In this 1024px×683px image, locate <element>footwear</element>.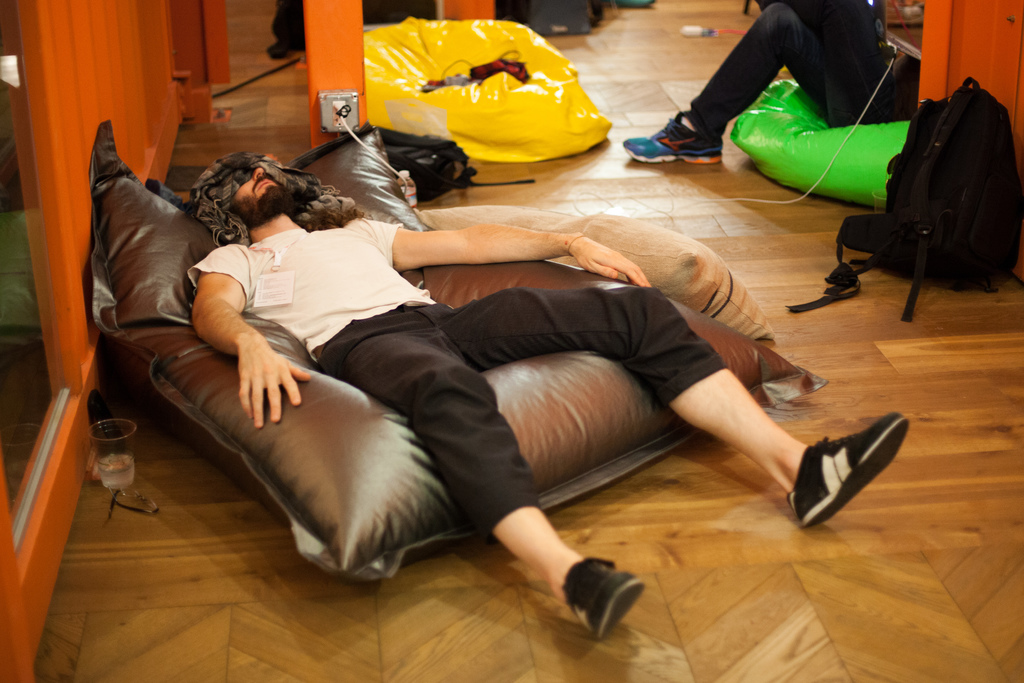
Bounding box: bbox(620, 104, 725, 162).
